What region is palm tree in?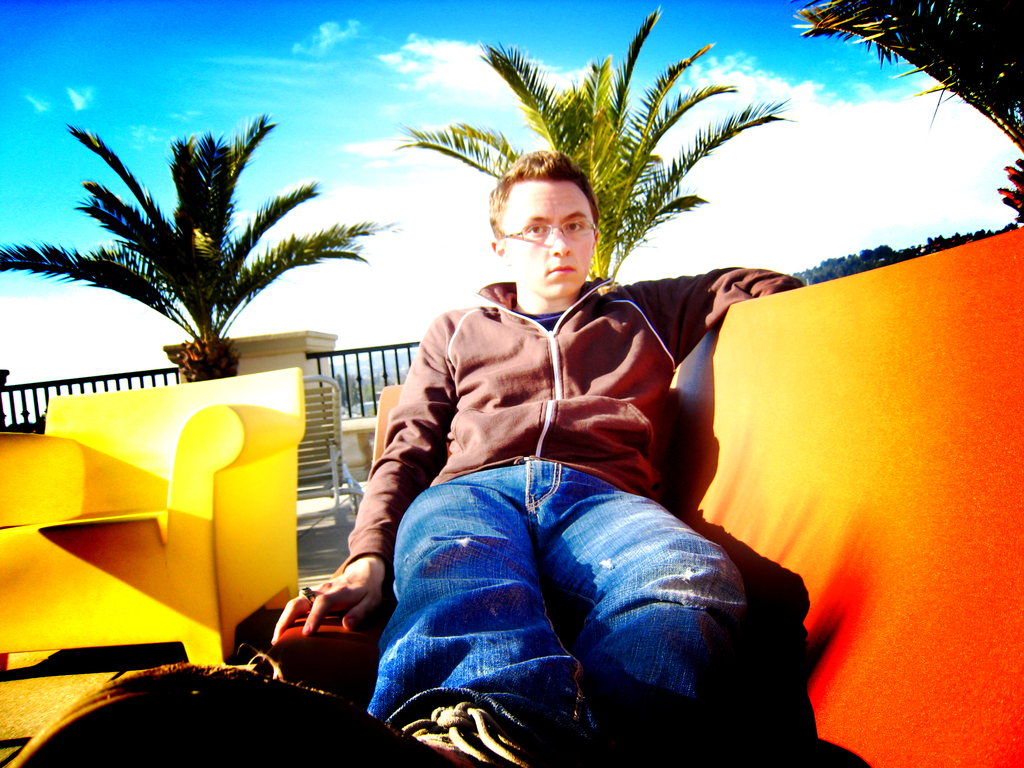
locate(789, 0, 1023, 225).
